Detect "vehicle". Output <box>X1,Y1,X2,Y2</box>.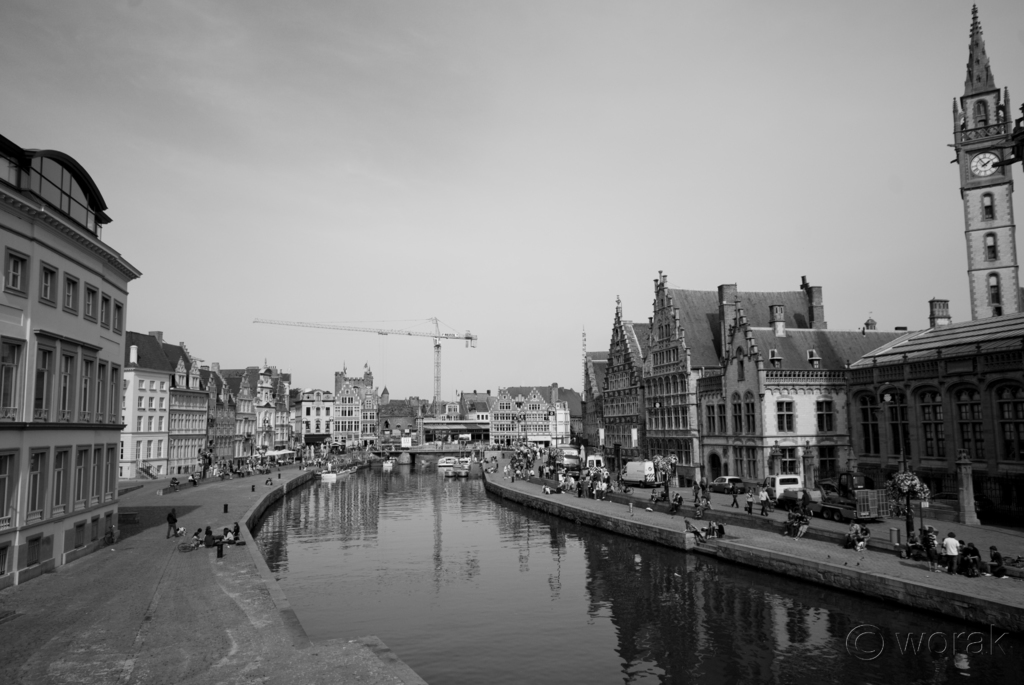
<box>617,459,659,485</box>.
